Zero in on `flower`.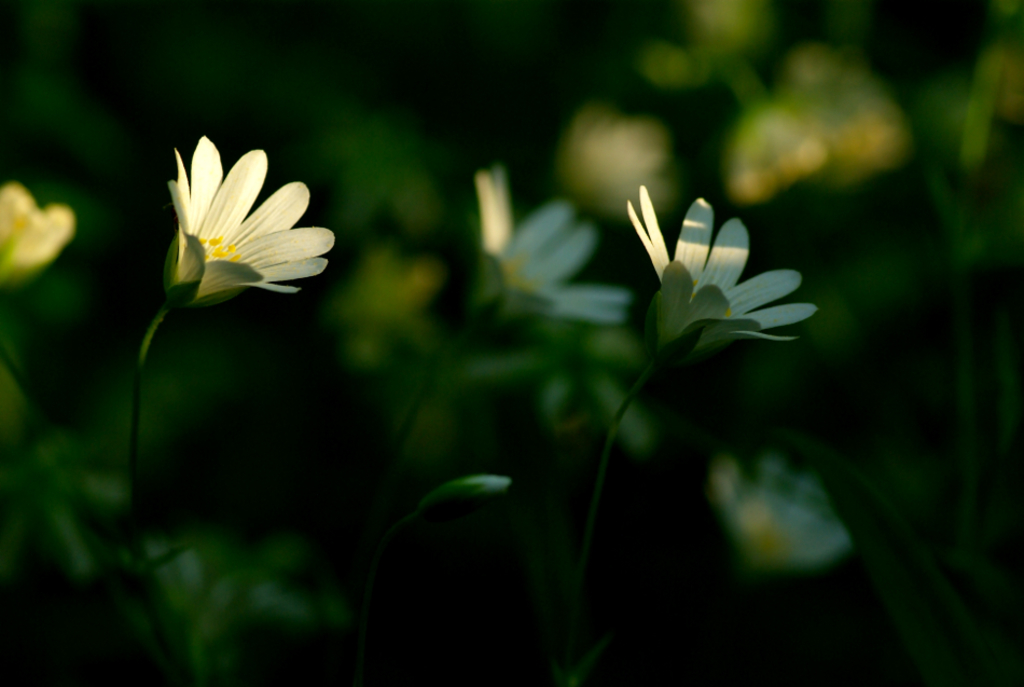
Zeroed in: pyautogui.locateOnScreen(622, 188, 817, 370).
